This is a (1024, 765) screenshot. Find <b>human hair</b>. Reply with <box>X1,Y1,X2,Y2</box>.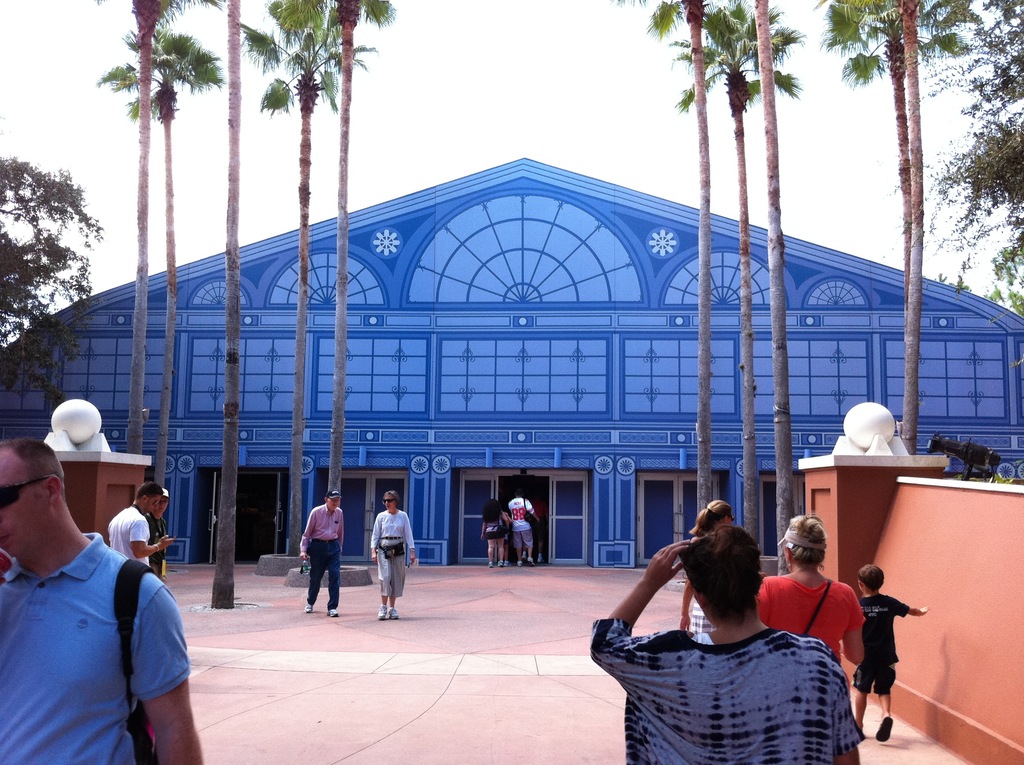
<box>690,501,731,537</box>.
